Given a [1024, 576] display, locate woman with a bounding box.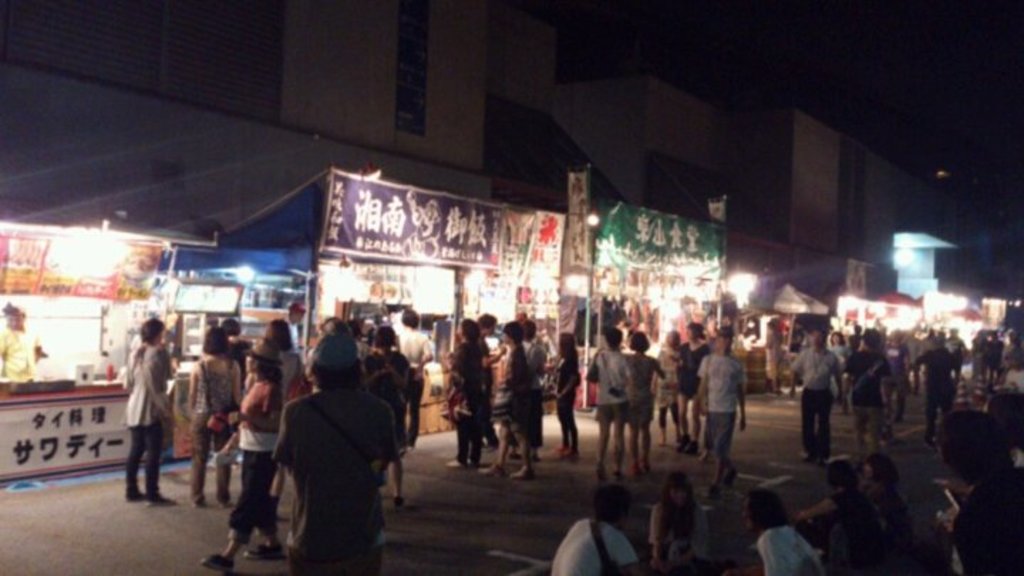
Located: bbox(792, 457, 878, 553).
